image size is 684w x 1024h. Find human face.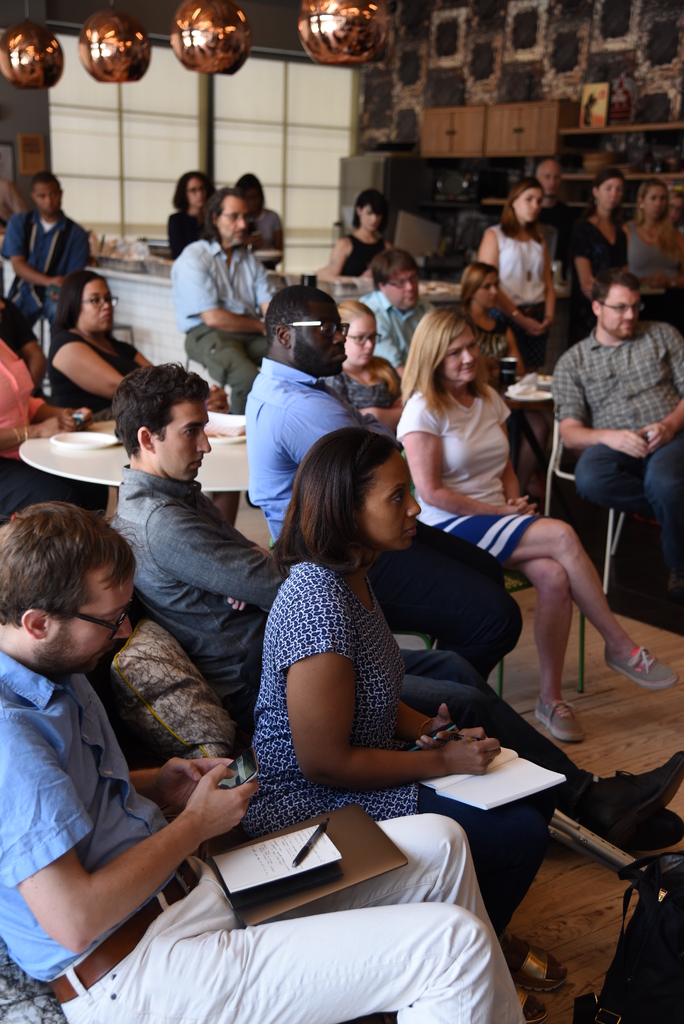
(x1=541, y1=160, x2=558, y2=196).
